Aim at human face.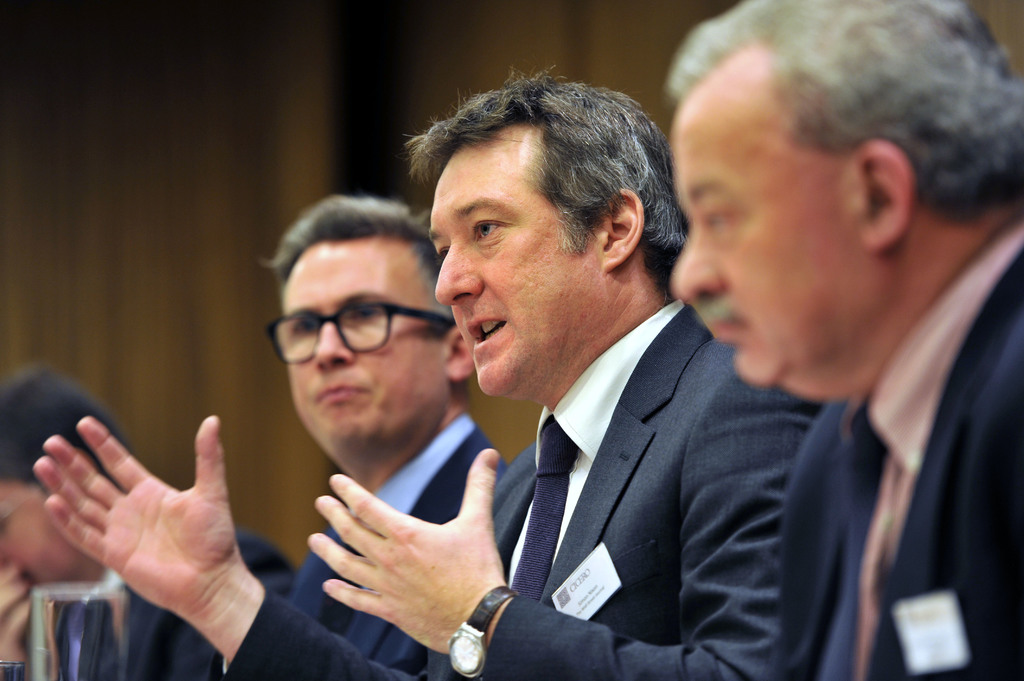
Aimed at bbox=[425, 123, 607, 397].
